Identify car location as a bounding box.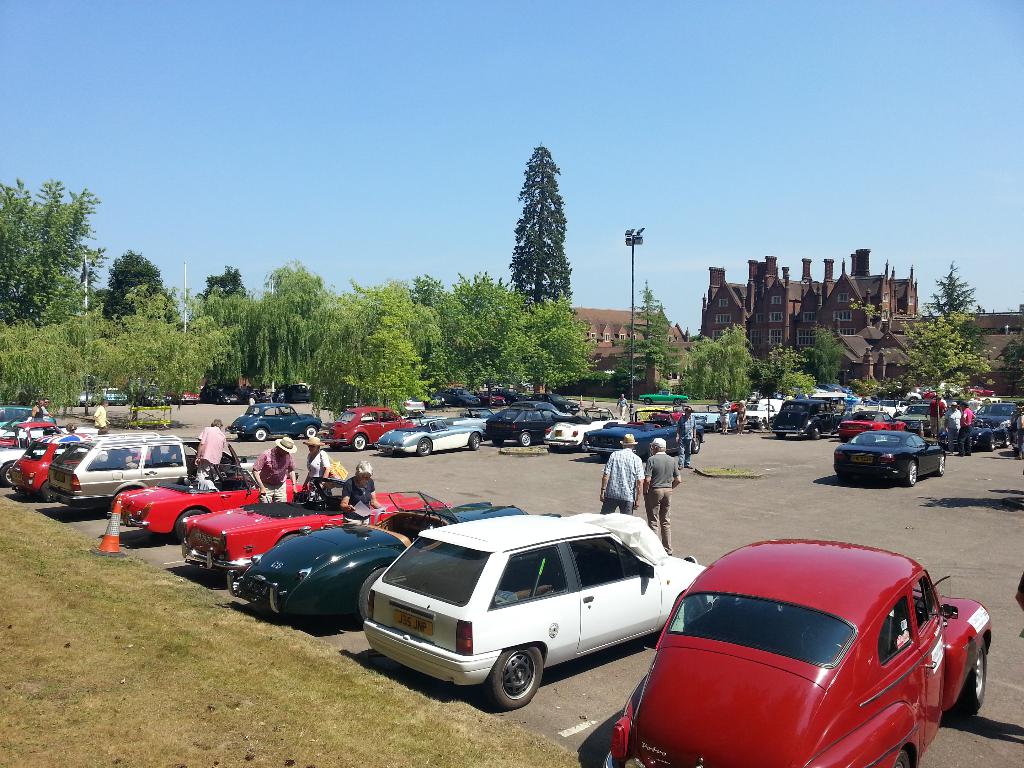
[left=164, top=387, right=196, bottom=406].
